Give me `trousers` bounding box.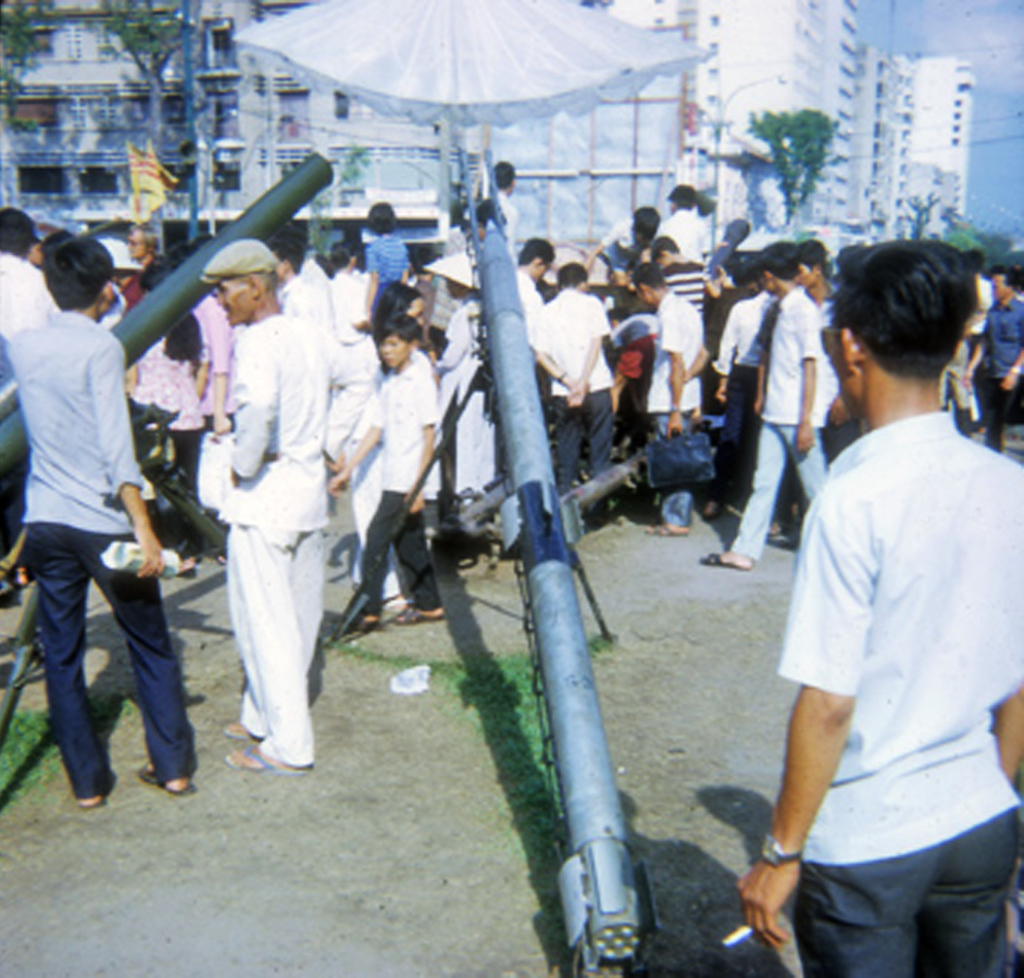
351 487 452 619.
